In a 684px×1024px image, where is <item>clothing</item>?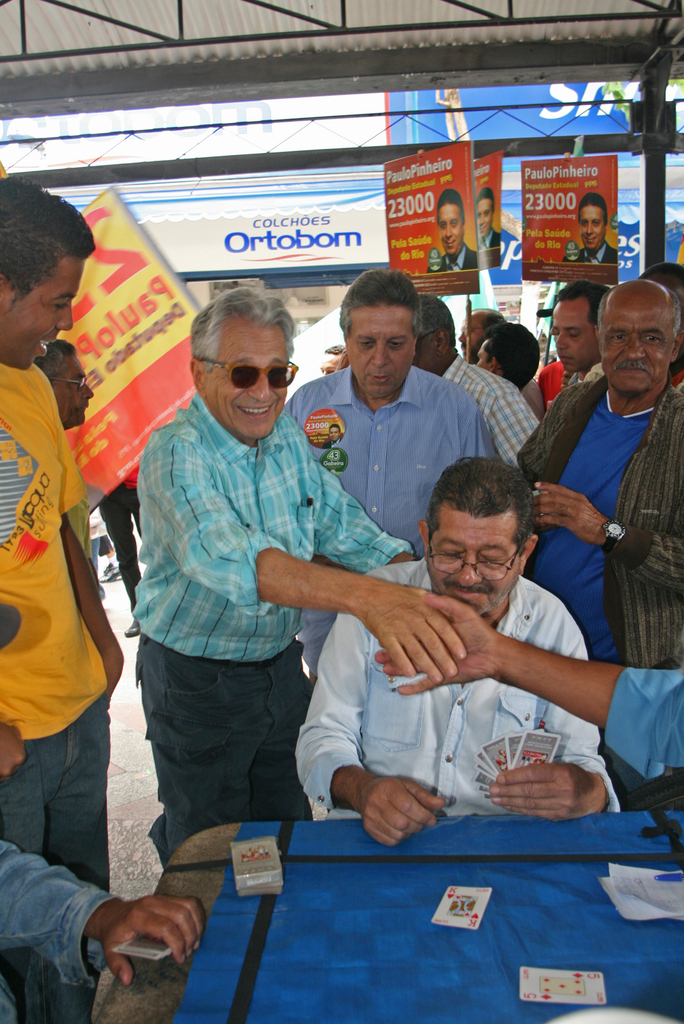
region(1, 360, 109, 741).
